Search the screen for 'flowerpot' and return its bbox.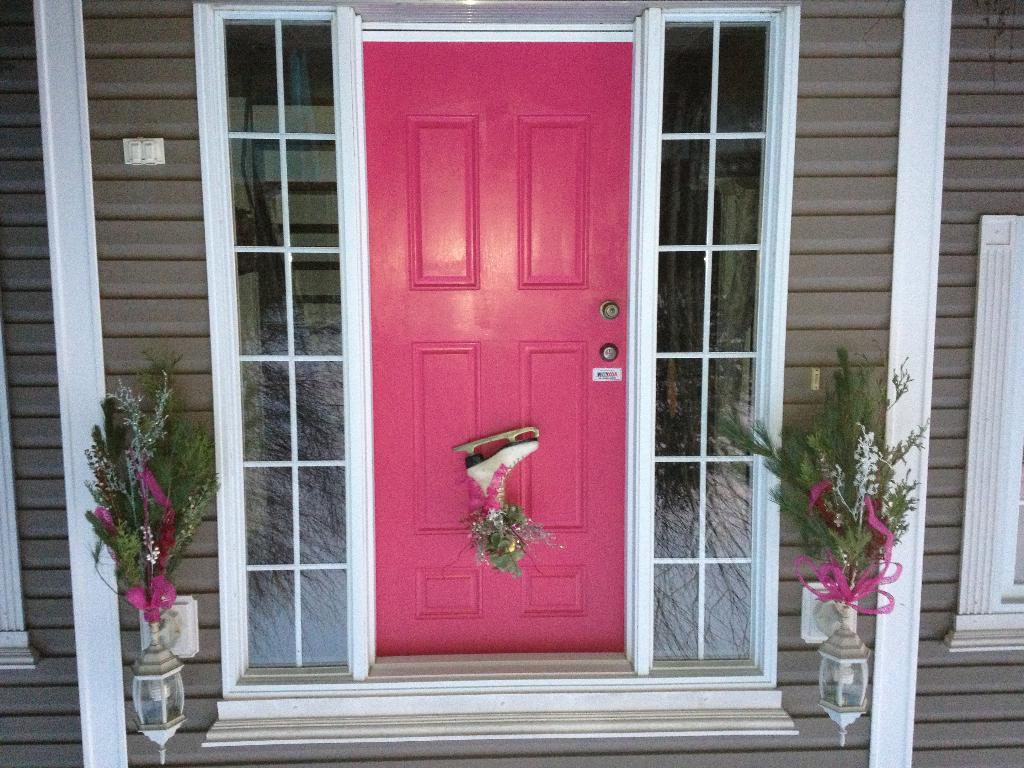
Found: [129,626,185,764].
